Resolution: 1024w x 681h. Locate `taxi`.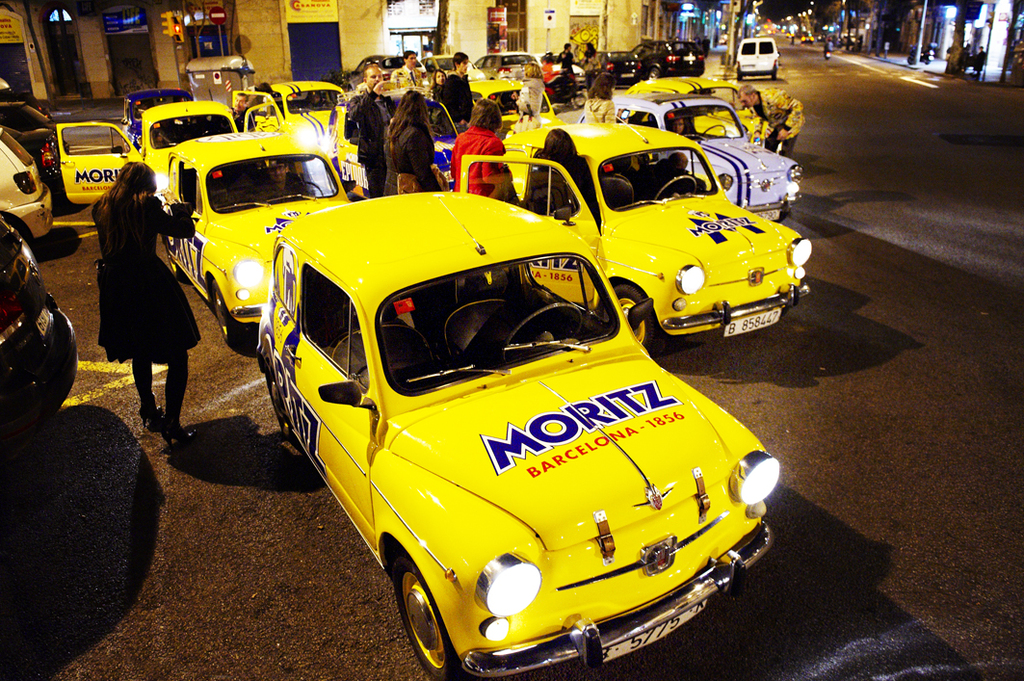
crop(626, 77, 763, 139).
